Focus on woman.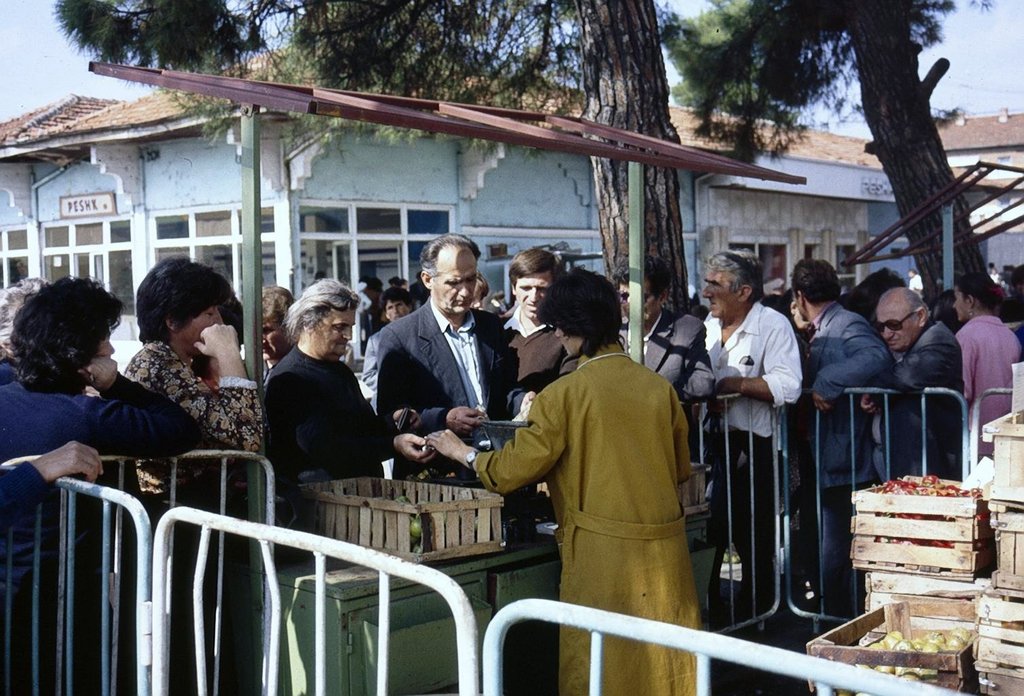
Focused at x1=425 y1=266 x2=690 y2=695.
